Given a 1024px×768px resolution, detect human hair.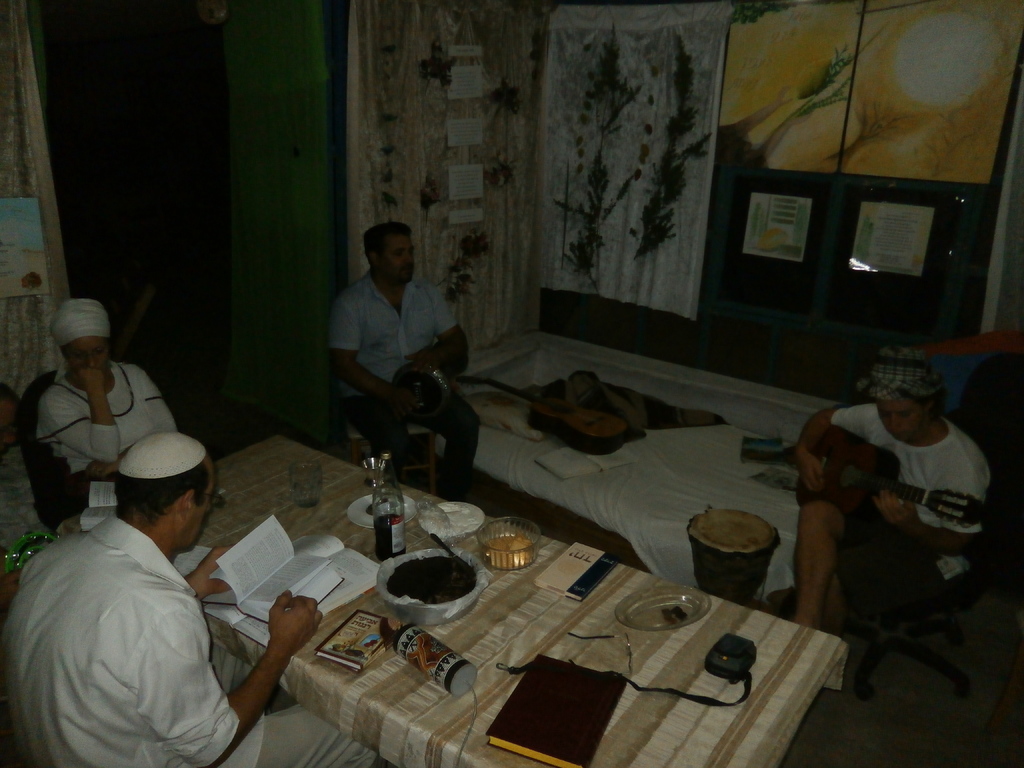
{"x1": 116, "y1": 472, "x2": 205, "y2": 519}.
